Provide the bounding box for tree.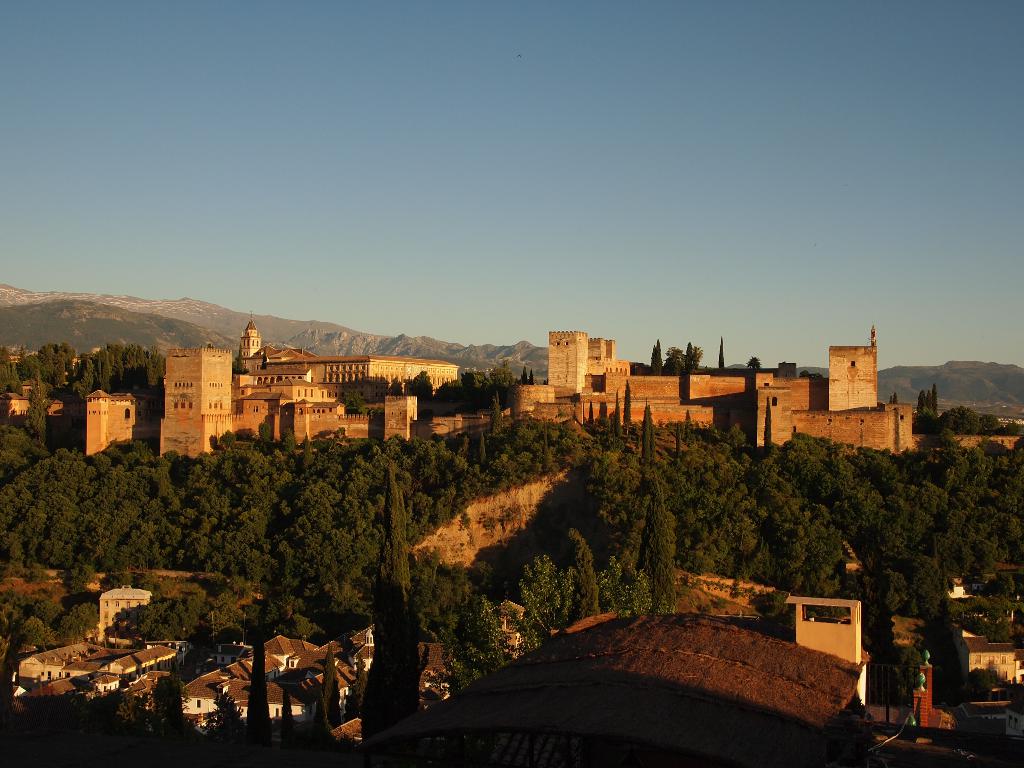
(600, 556, 649, 618).
